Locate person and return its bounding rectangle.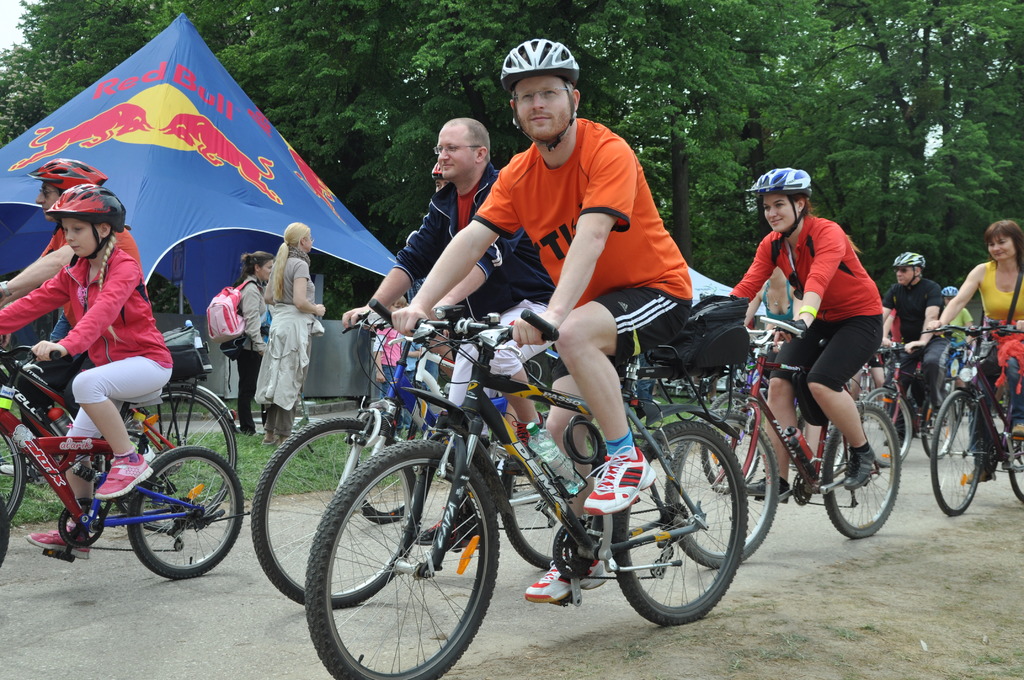
{"x1": 881, "y1": 252, "x2": 943, "y2": 439}.
